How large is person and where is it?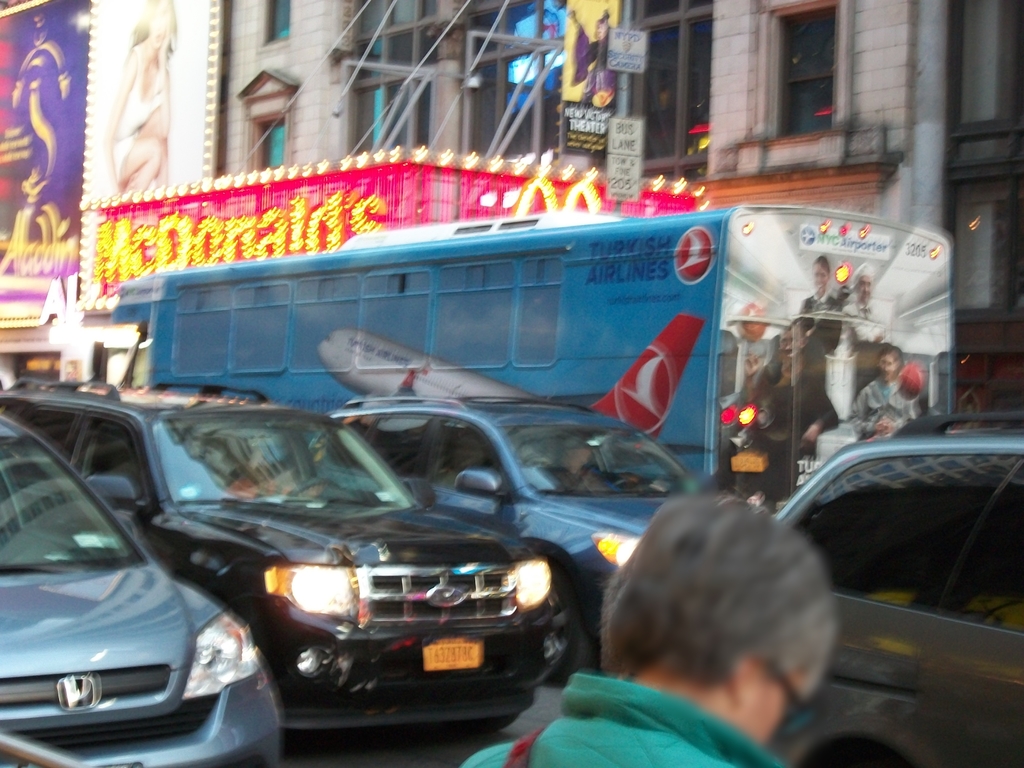
Bounding box: 757:332:833:490.
